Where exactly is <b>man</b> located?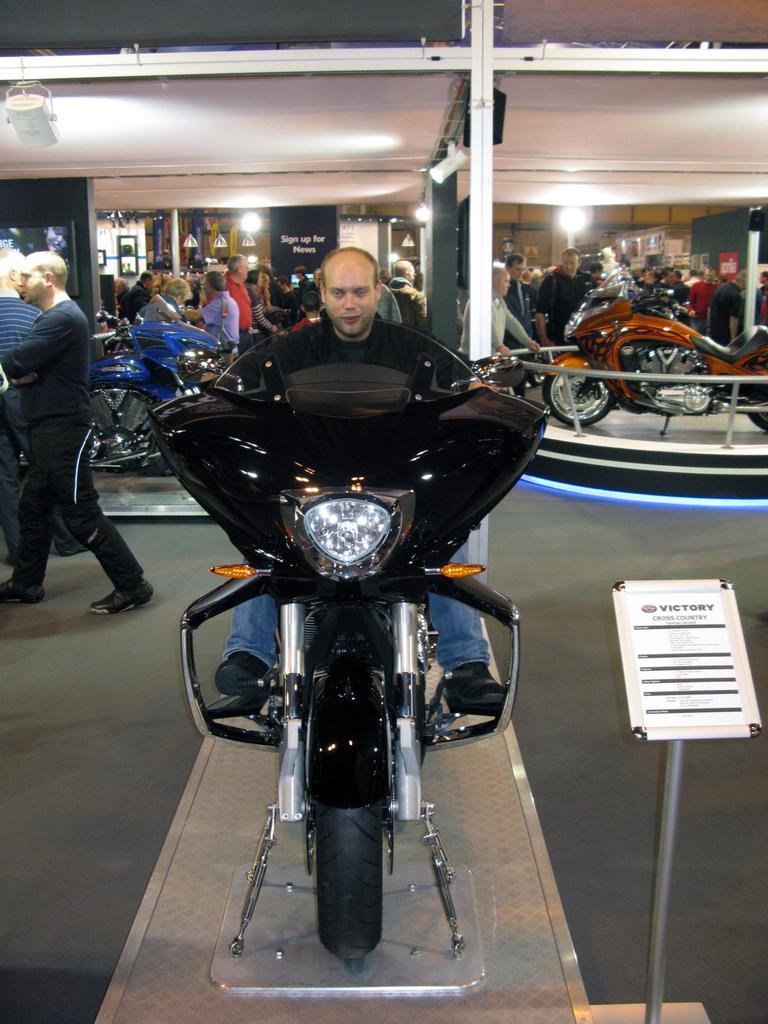
Its bounding box is pyautogui.locateOnScreen(218, 253, 253, 347).
